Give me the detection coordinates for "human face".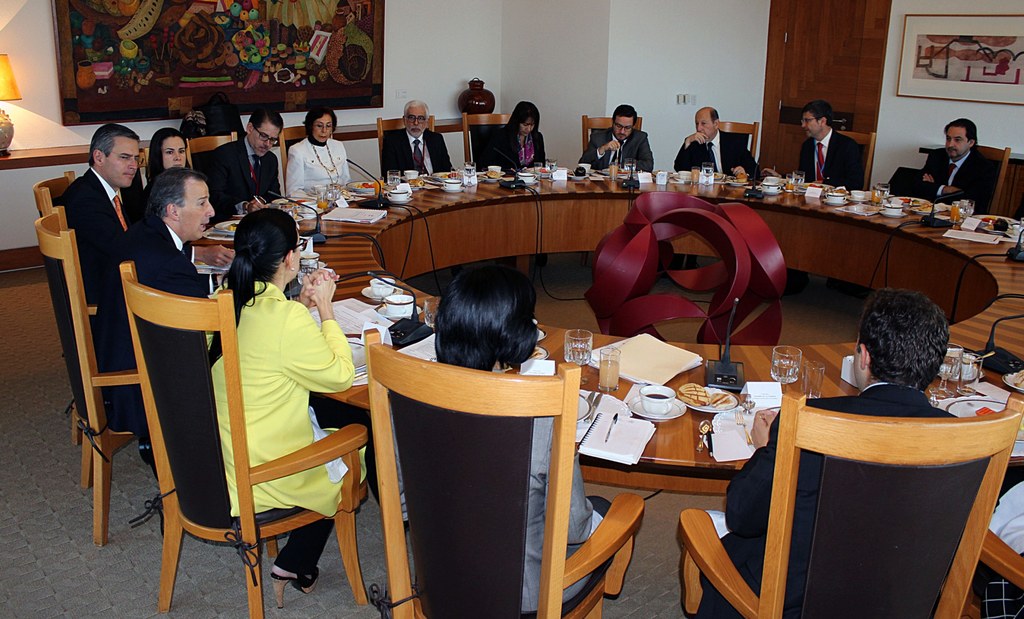
<bbox>518, 117, 536, 140</bbox>.
